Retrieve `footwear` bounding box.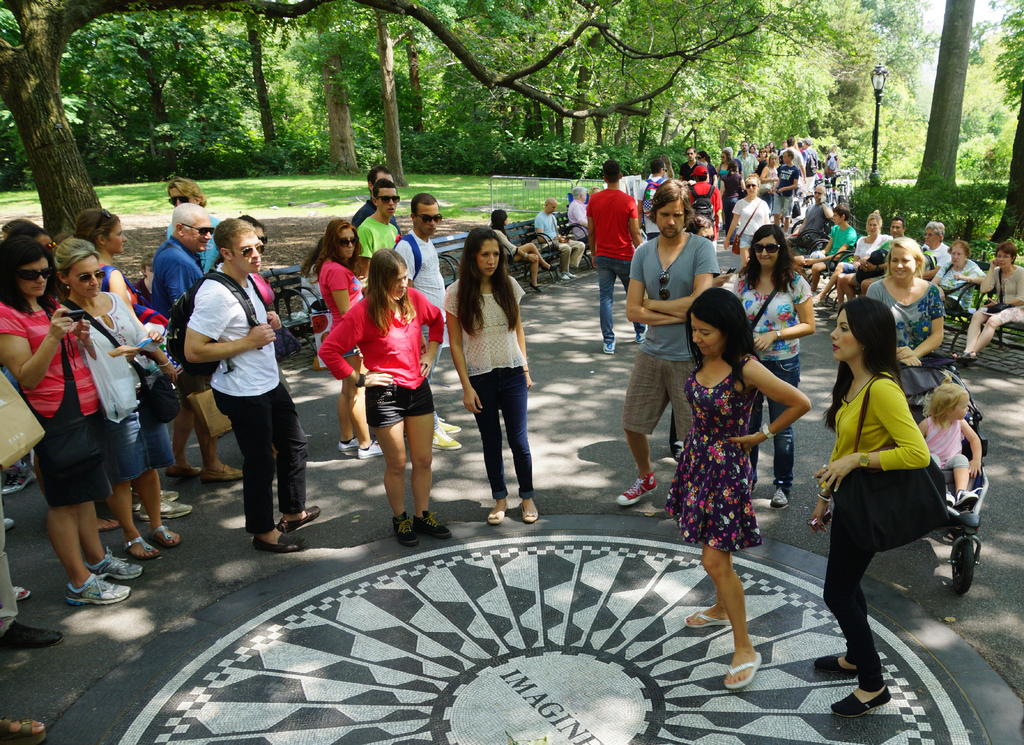
Bounding box: l=412, t=512, r=453, b=539.
